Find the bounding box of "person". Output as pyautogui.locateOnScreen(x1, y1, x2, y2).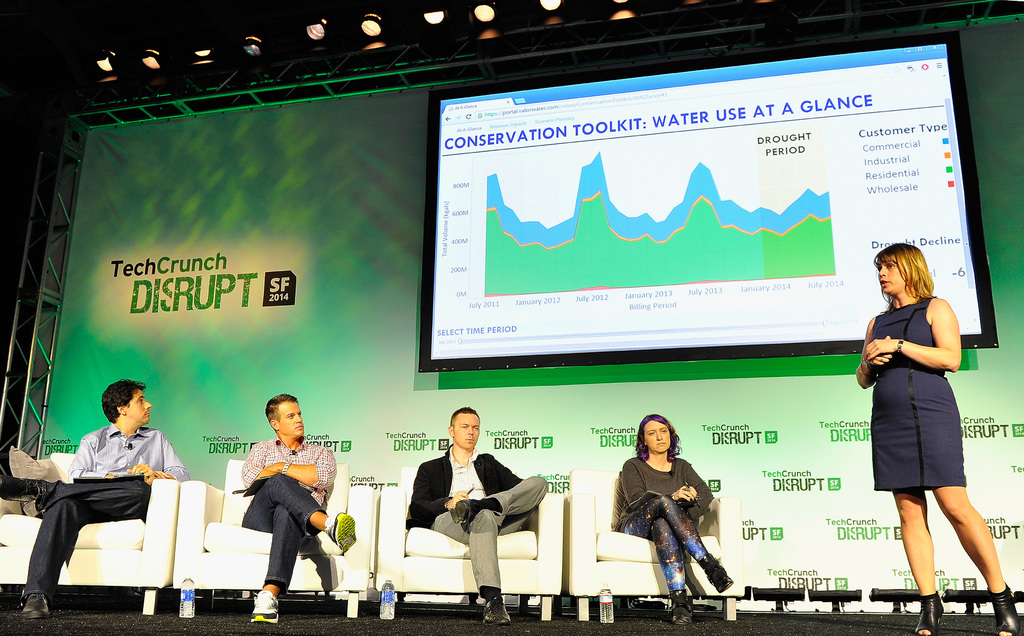
pyautogui.locateOnScreen(614, 405, 749, 629).
